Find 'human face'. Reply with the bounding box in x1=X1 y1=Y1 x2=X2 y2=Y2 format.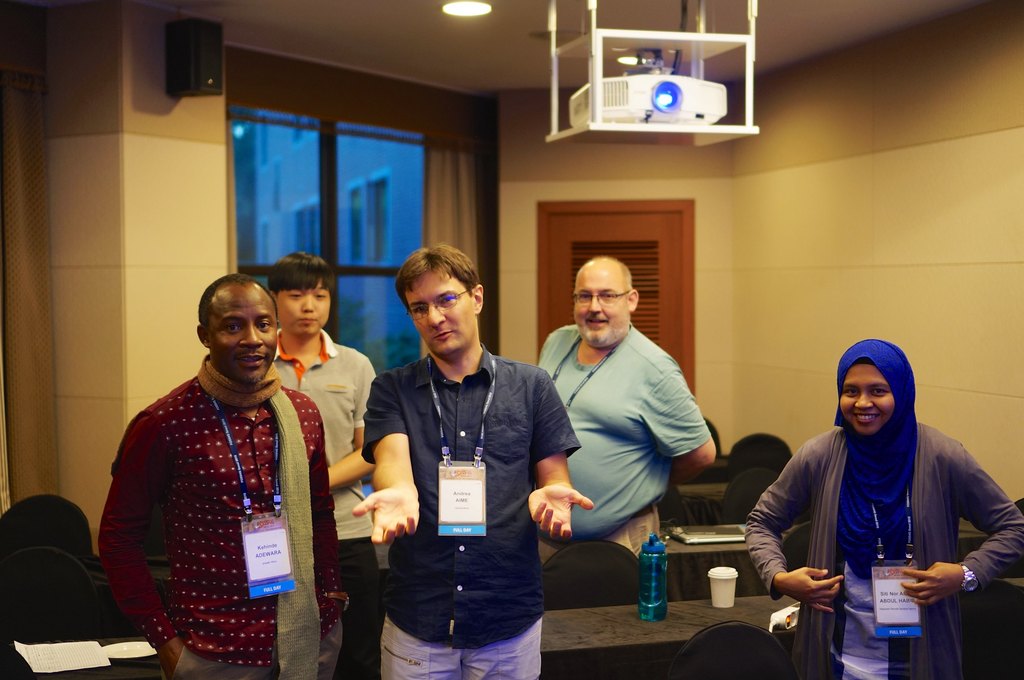
x1=280 y1=286 x2=331 y2=337.
